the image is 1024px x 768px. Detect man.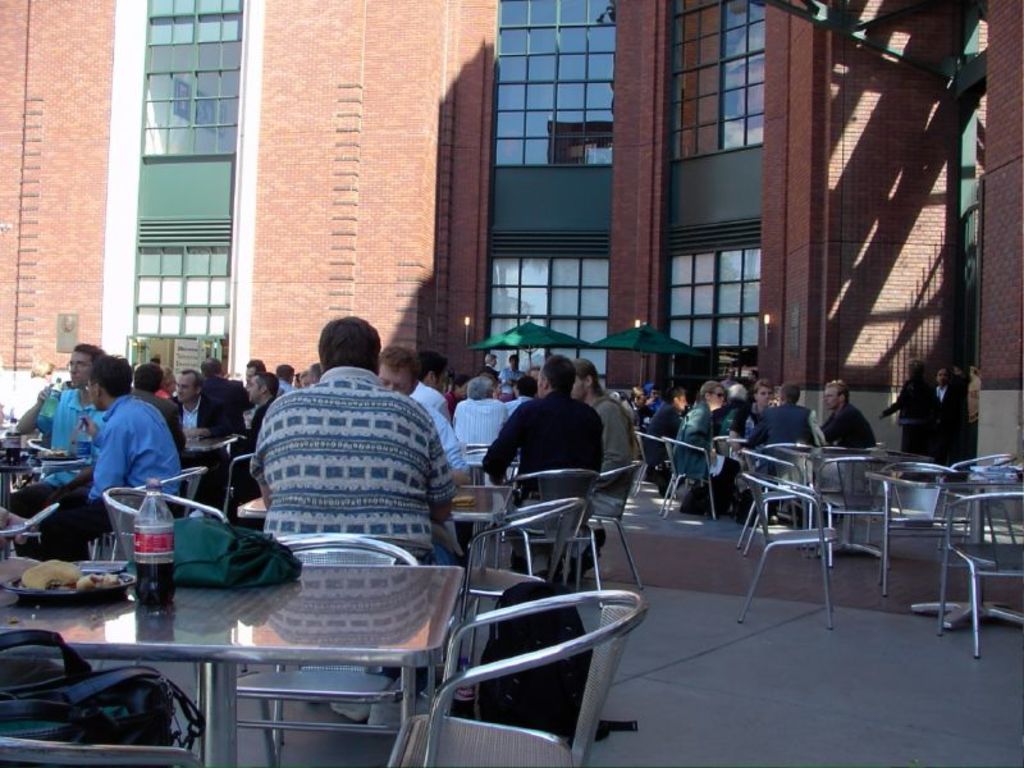
Detection: <region>742, 381, 827, 522</region>.
